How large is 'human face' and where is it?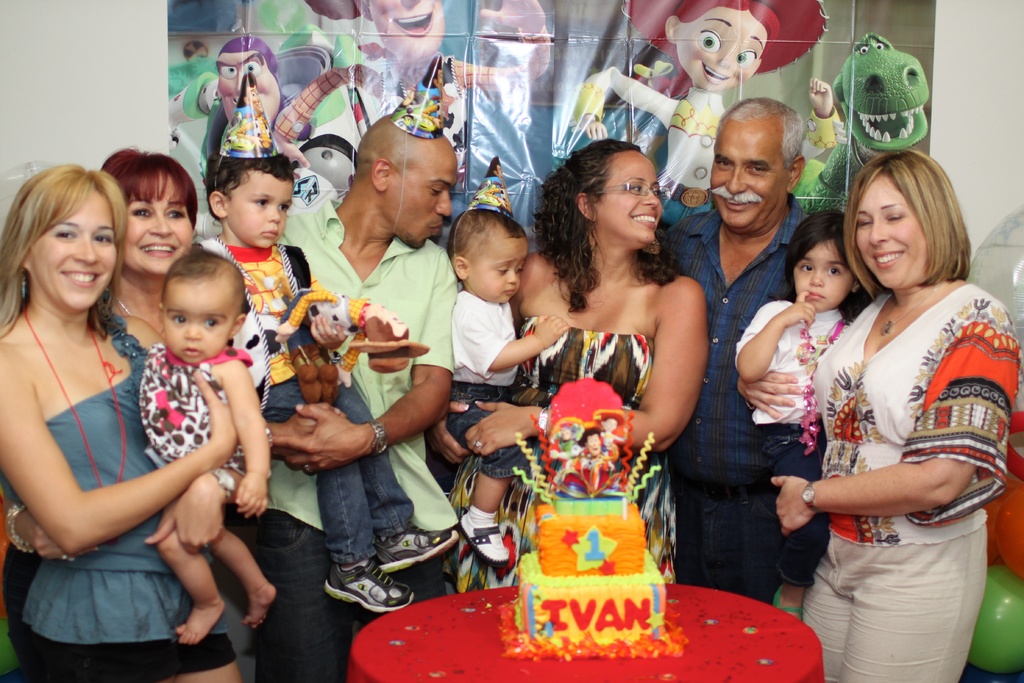
Bounding box: [left=28, top=183, right=119, bottom=311].
